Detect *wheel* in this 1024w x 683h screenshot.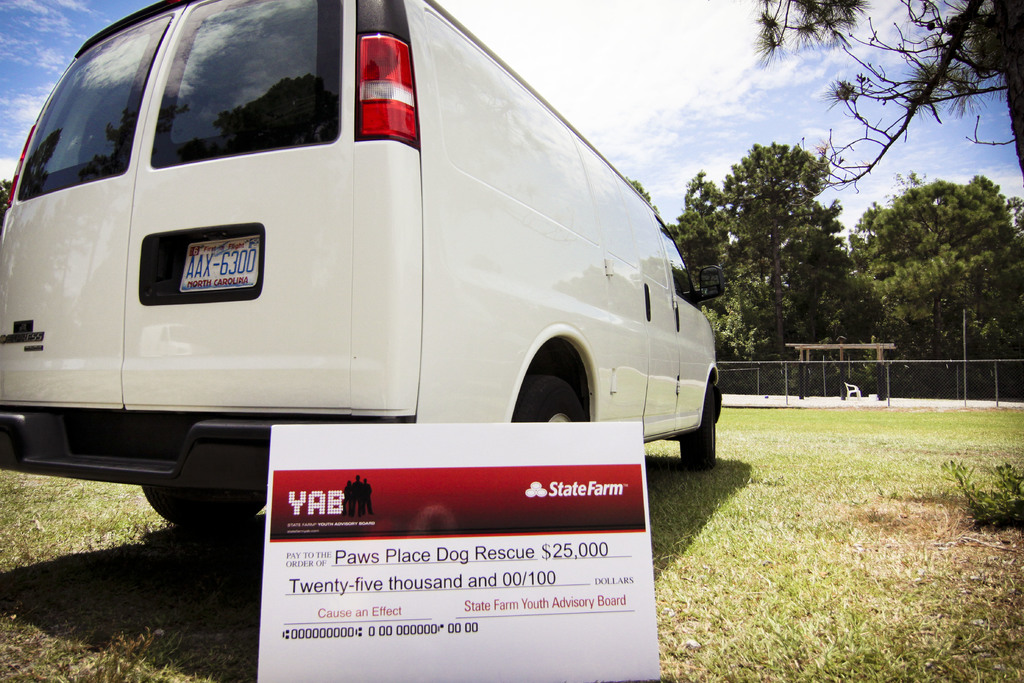
Detection: x1=141, y1=486, x2=266, y2=527.
